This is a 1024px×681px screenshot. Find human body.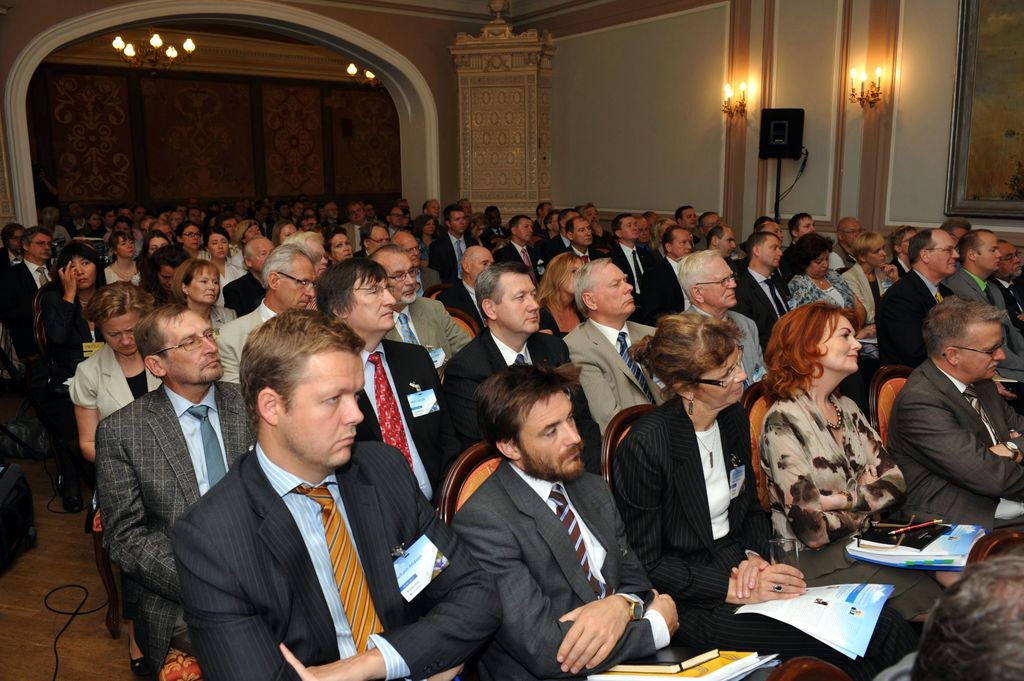
Bounding box: (x1=43, y1=236, x2=115, y2=417).
